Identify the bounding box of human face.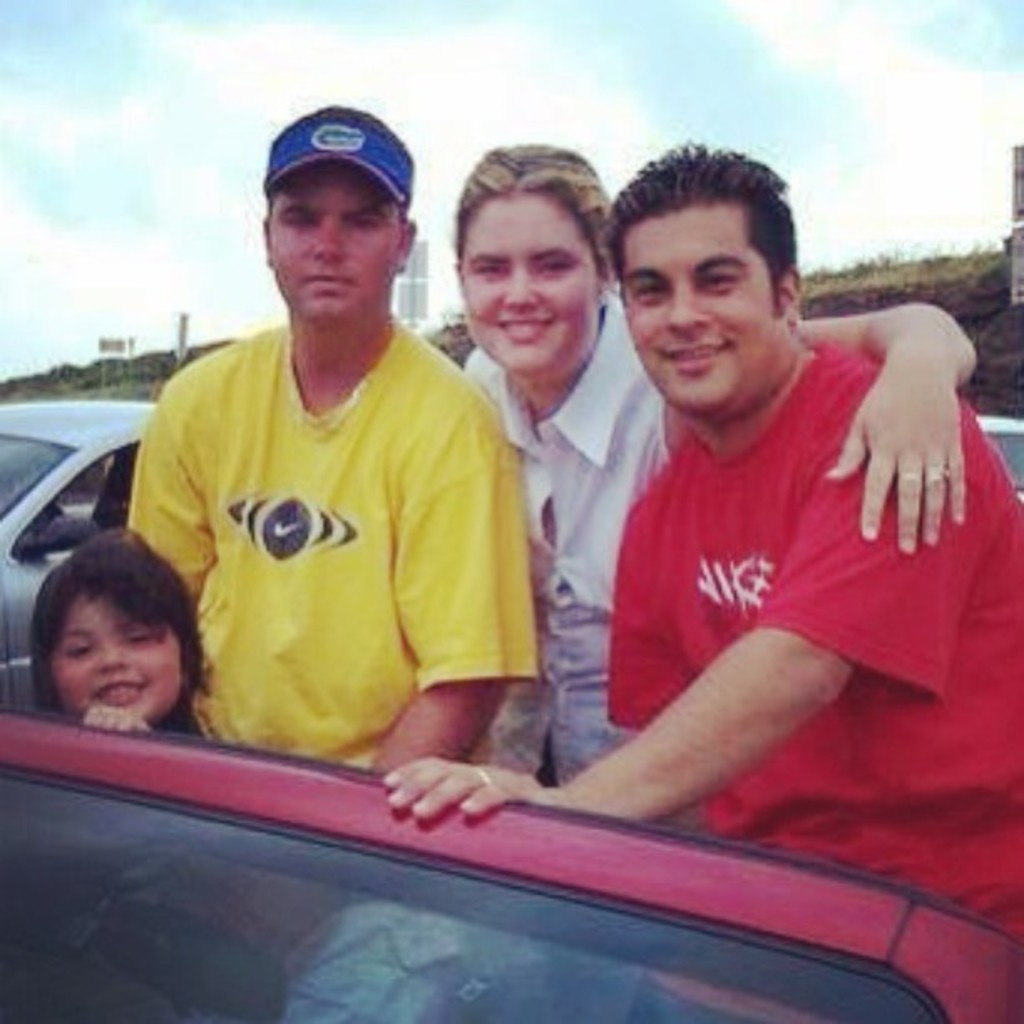
455, 197, 592, 378.
